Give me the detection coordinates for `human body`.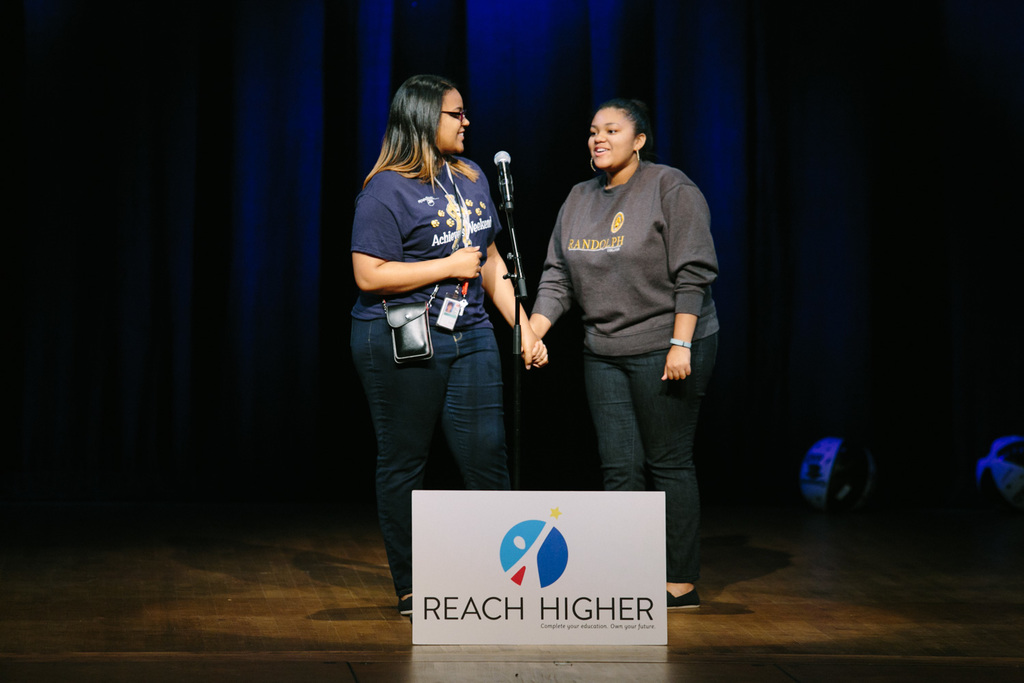
<bbox>525, 94, 735, 607</bbox>.
